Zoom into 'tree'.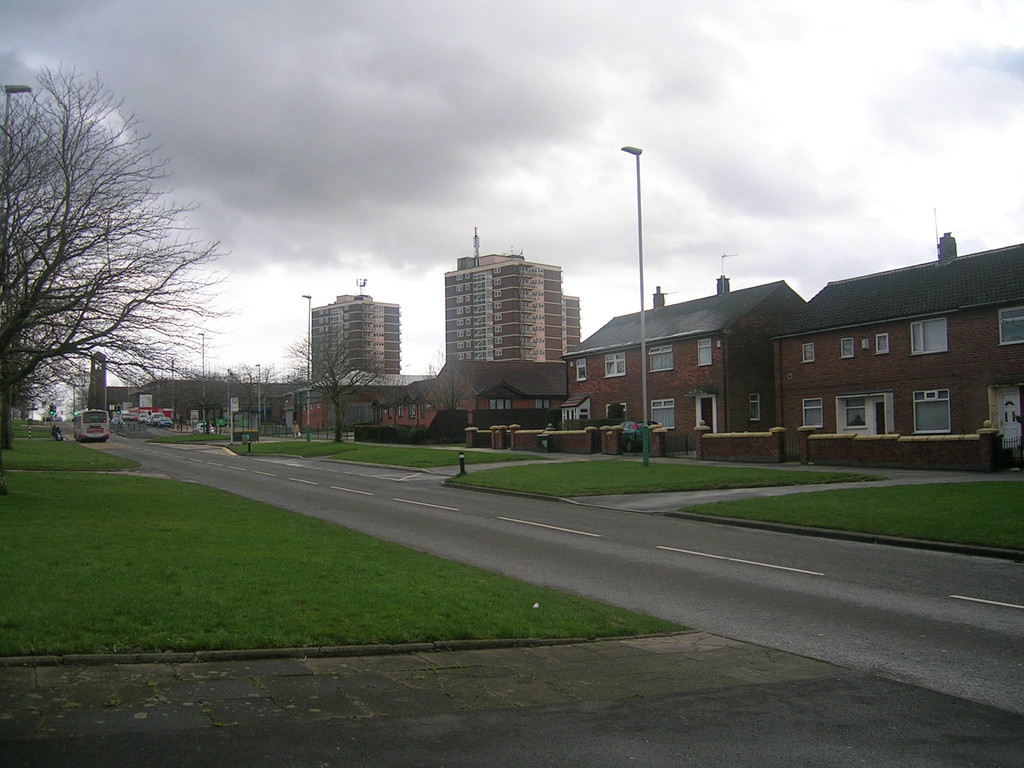
Zoom target: locate(269, 323, 381, 452).
